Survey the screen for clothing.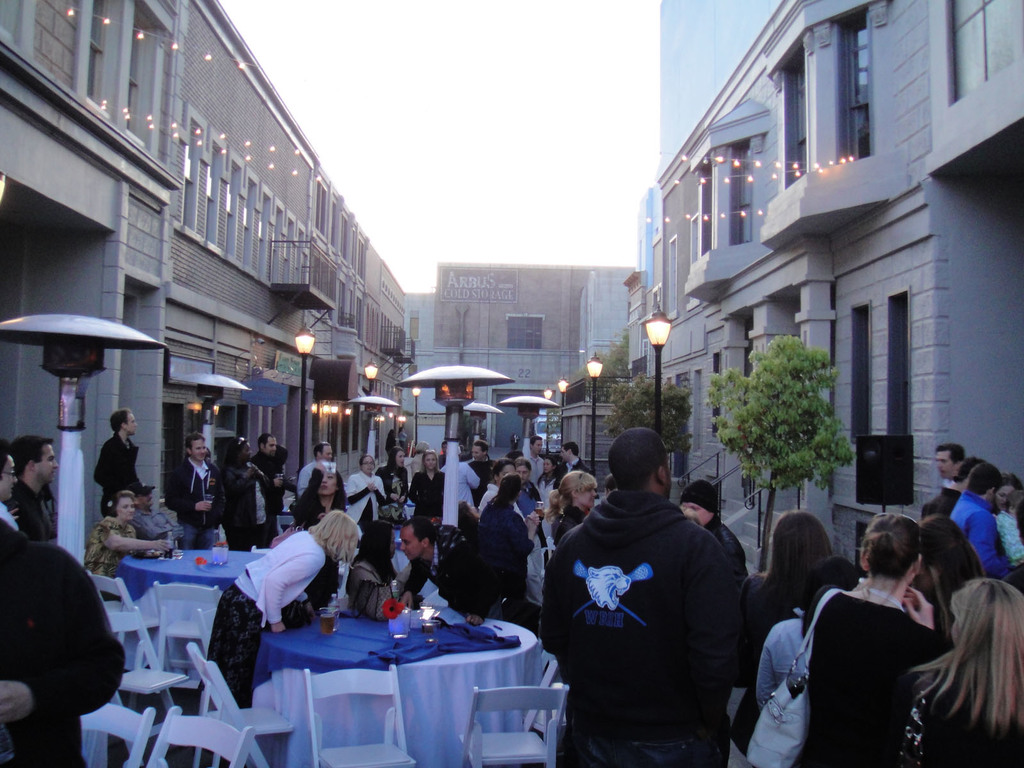
Survey found: bbox=(529, 458, 545, 487).
